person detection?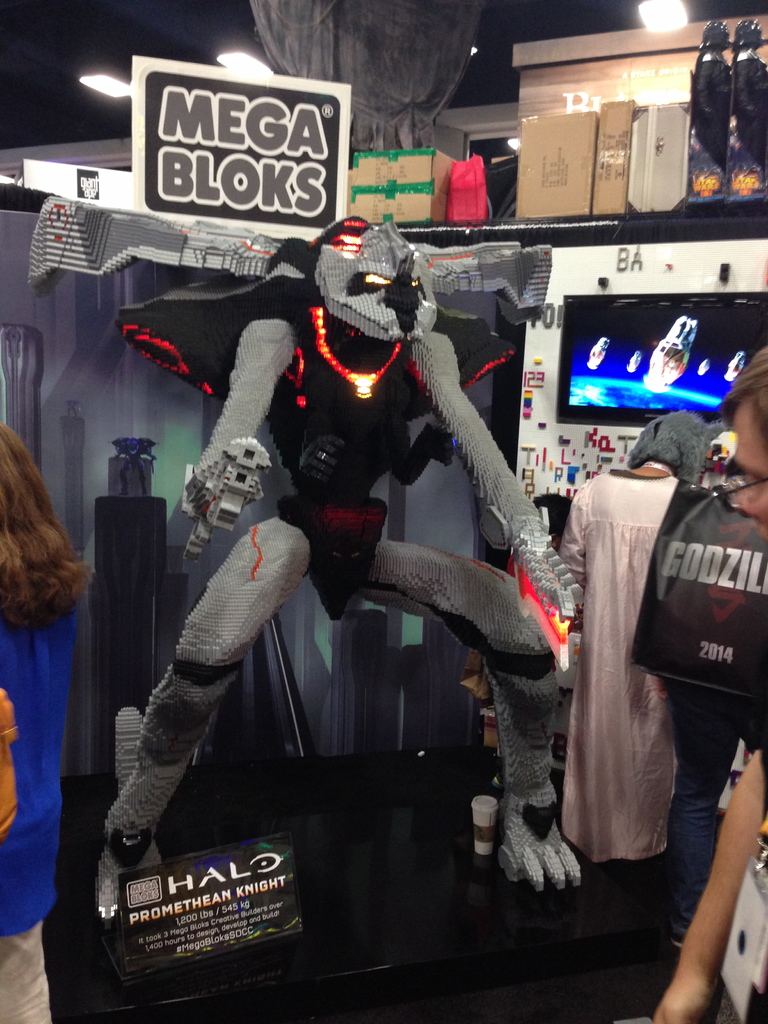
crop(0, 415, 91, 1023)
